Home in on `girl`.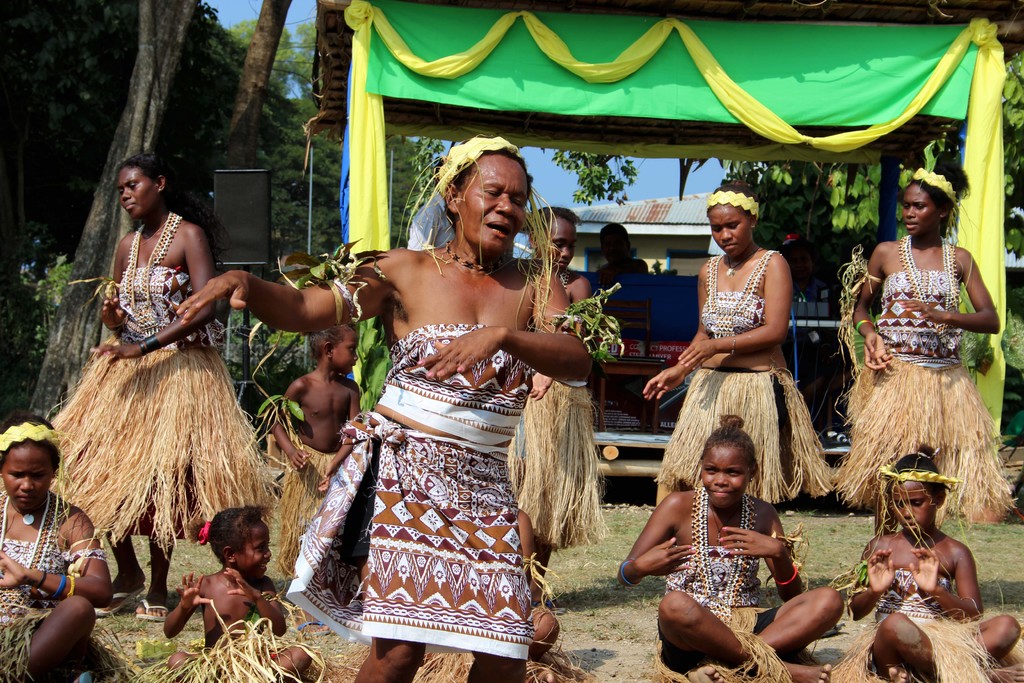
Homed in at {"left": 619, "top": 411, "right": 849, "bottom": 681}.
